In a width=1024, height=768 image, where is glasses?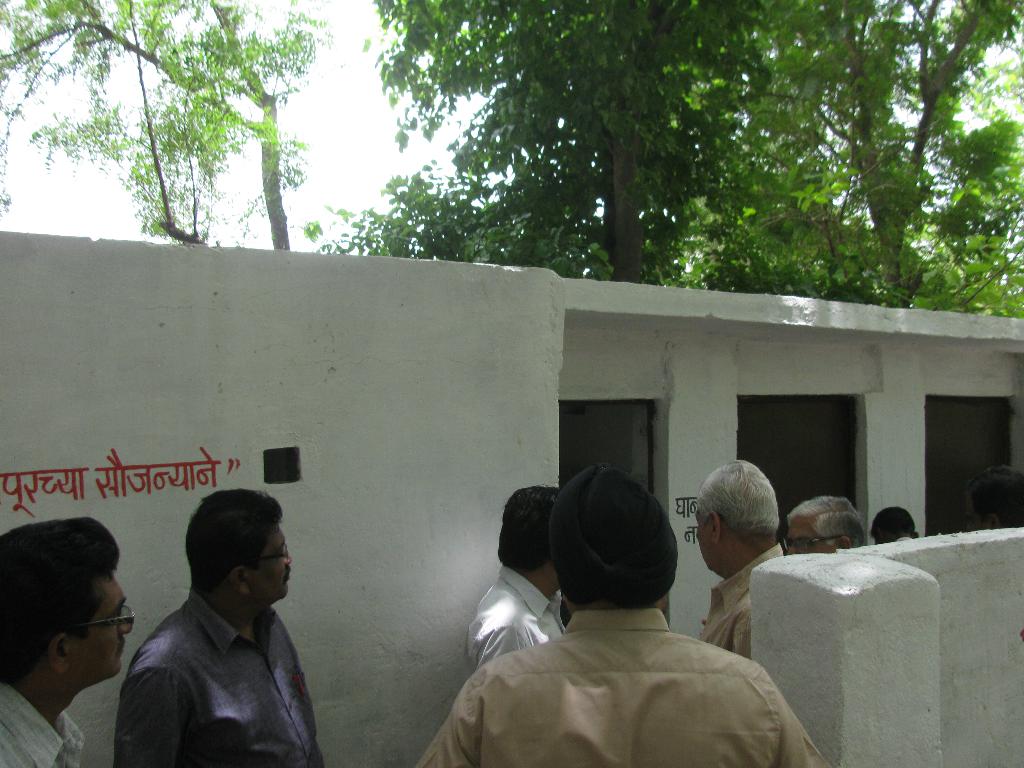
(252, 544, 285, 570).
